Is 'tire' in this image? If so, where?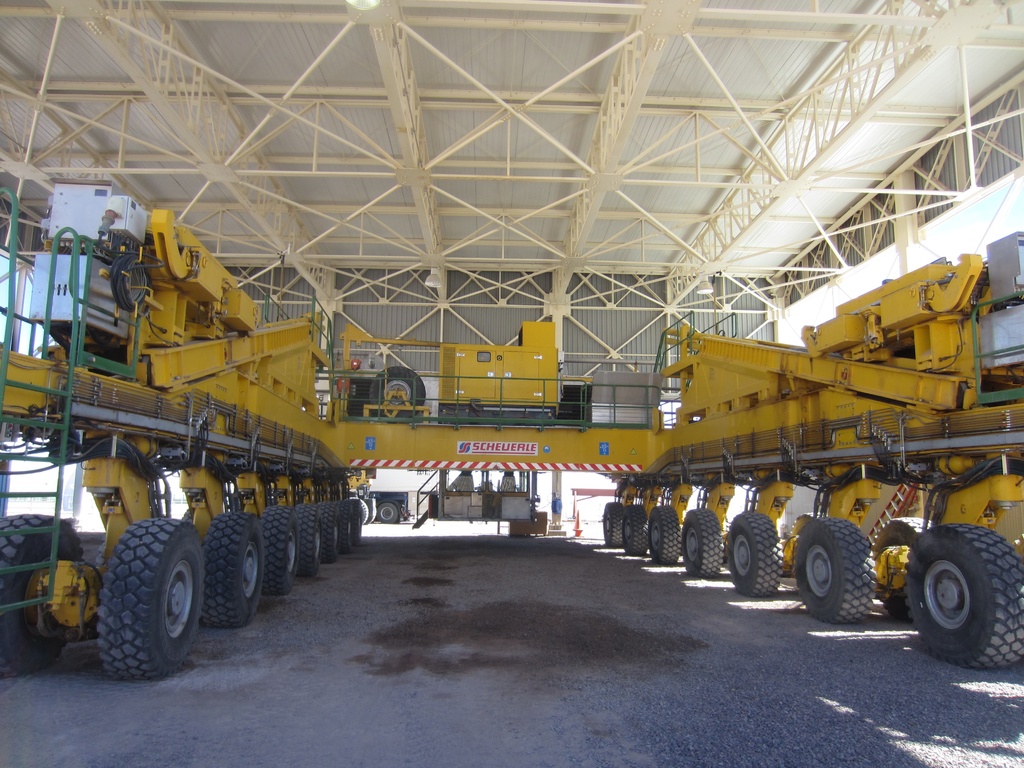
Yes, at (78,516,228,682).
